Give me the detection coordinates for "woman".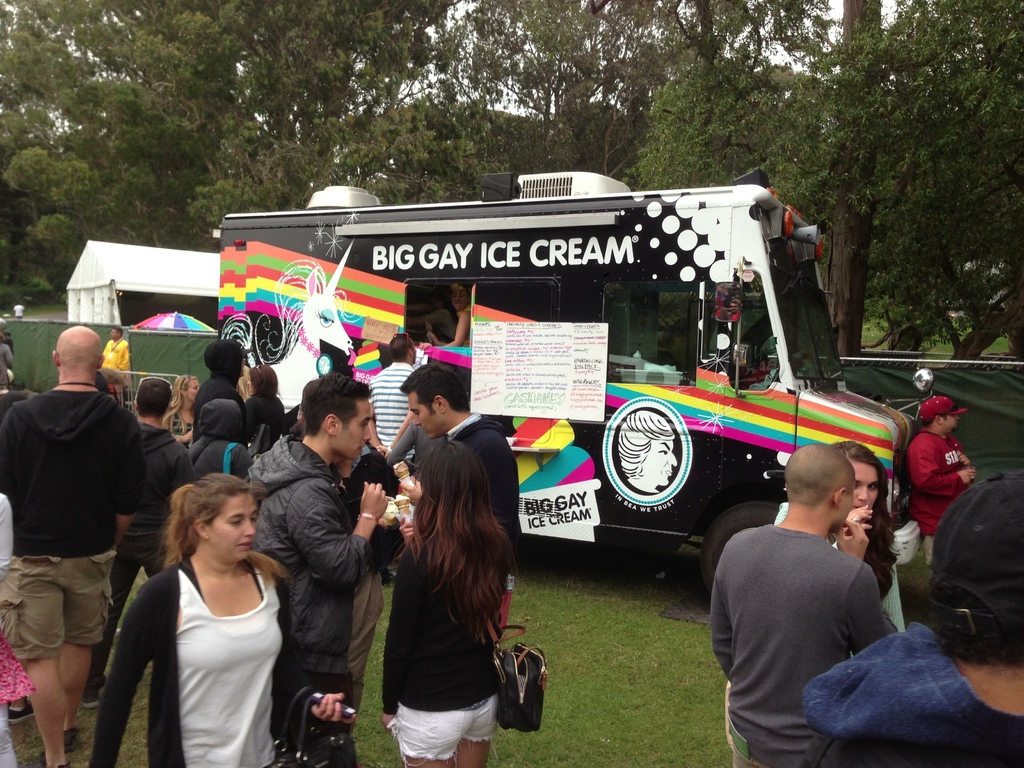
x1=381 y1=435 x2=519 y2=767.
